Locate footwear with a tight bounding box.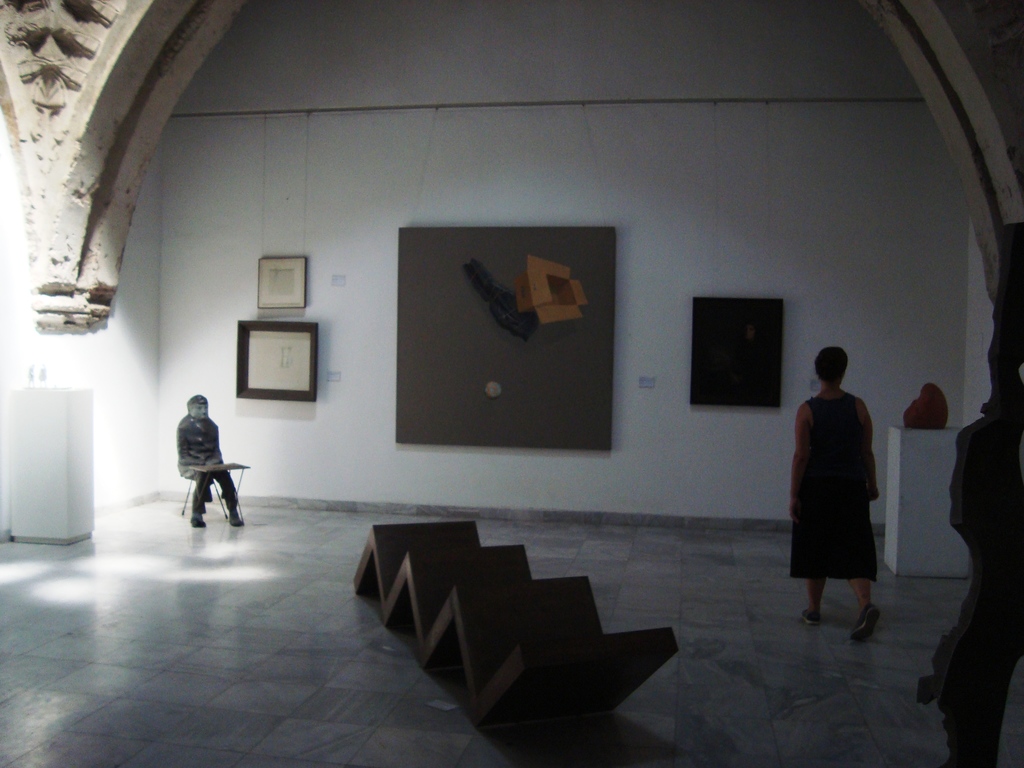
BBox(801, 609, 820, 625).
